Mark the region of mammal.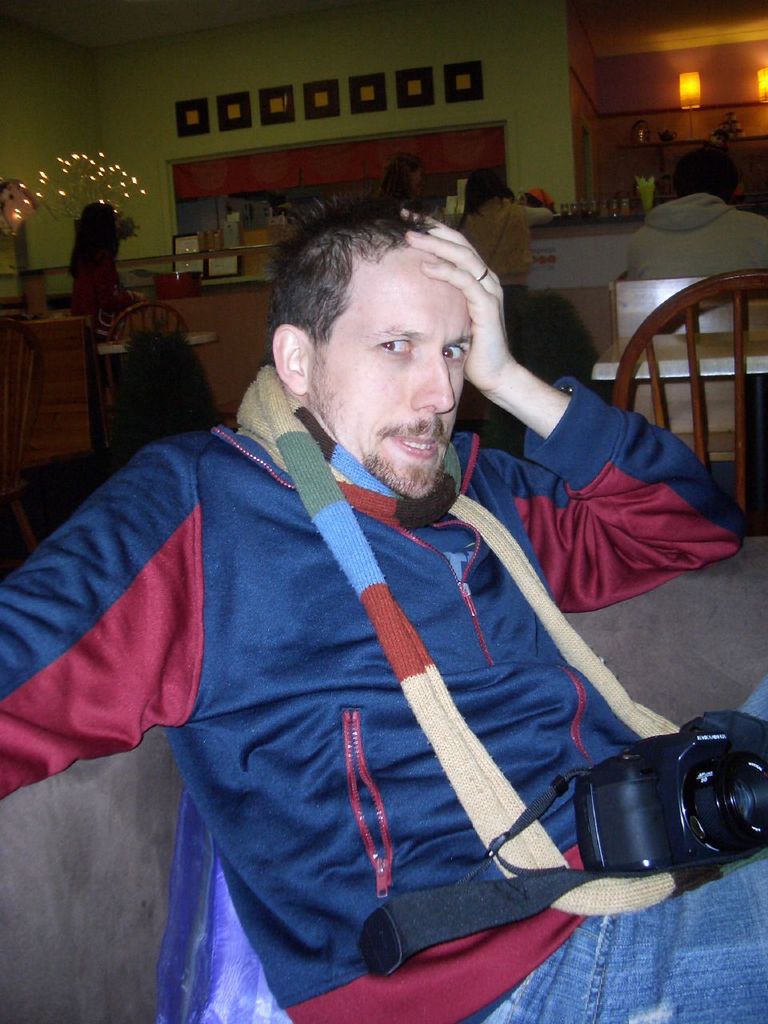
Region: (left=0, top=186, right=767, bottom=1023).
